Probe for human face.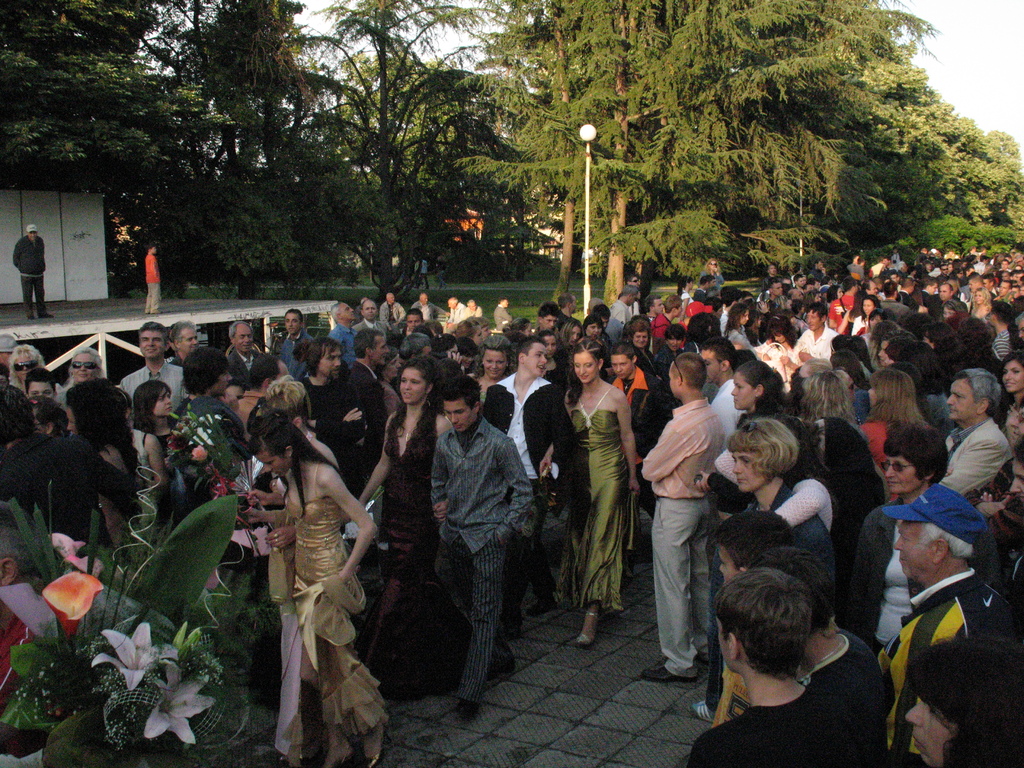
Probe result: {"left": 1002, "top": 360, "right": 1023, "bottom": 394}.
